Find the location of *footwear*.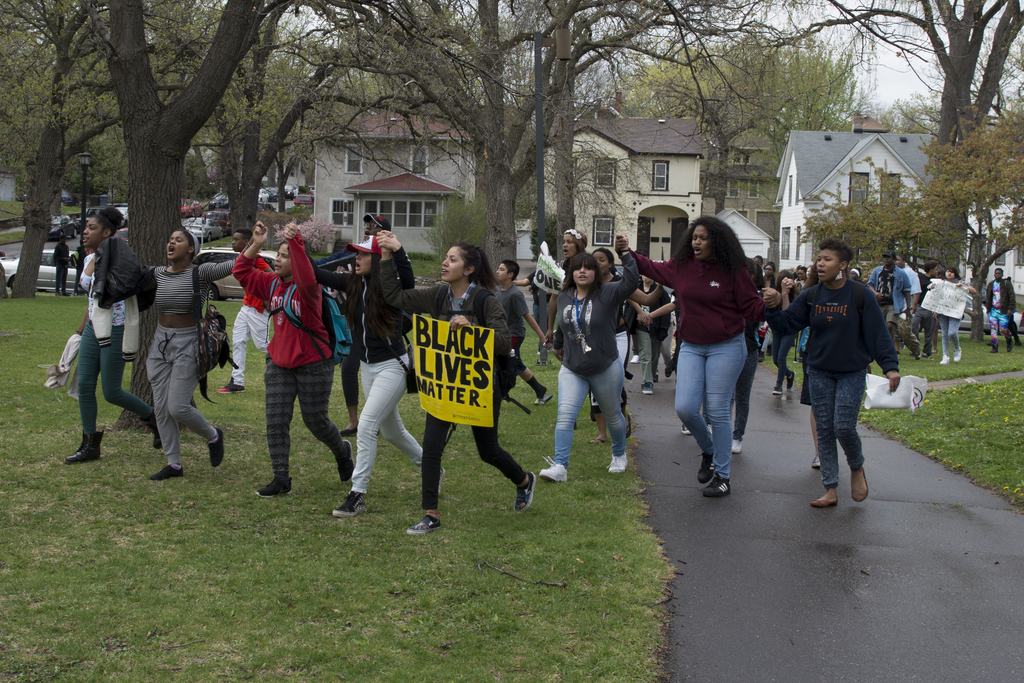
Location: (806, 495, 842, 508).
